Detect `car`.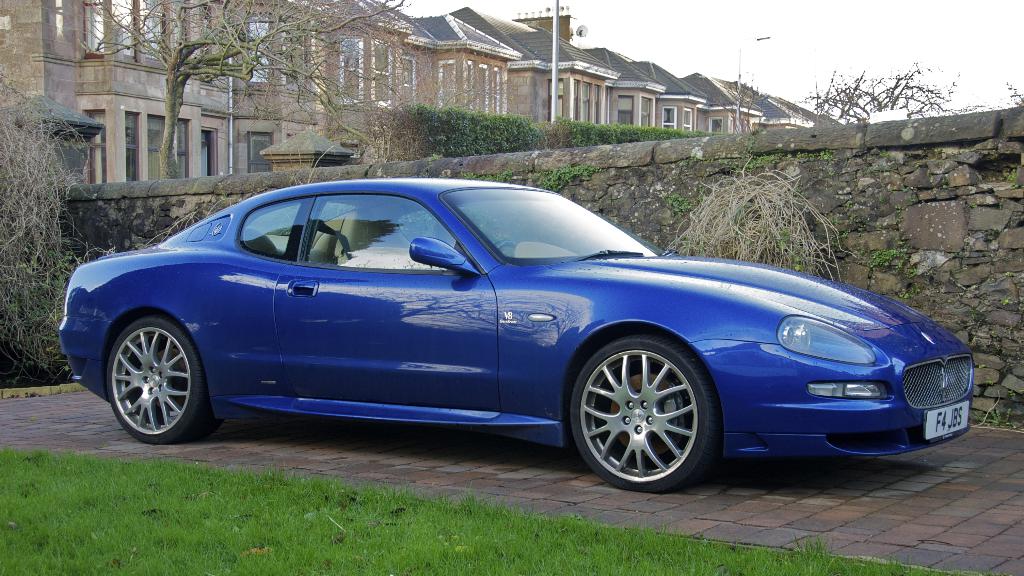
Detected at pyautogui.locateOnScreen(58, 179, 974, 497).
